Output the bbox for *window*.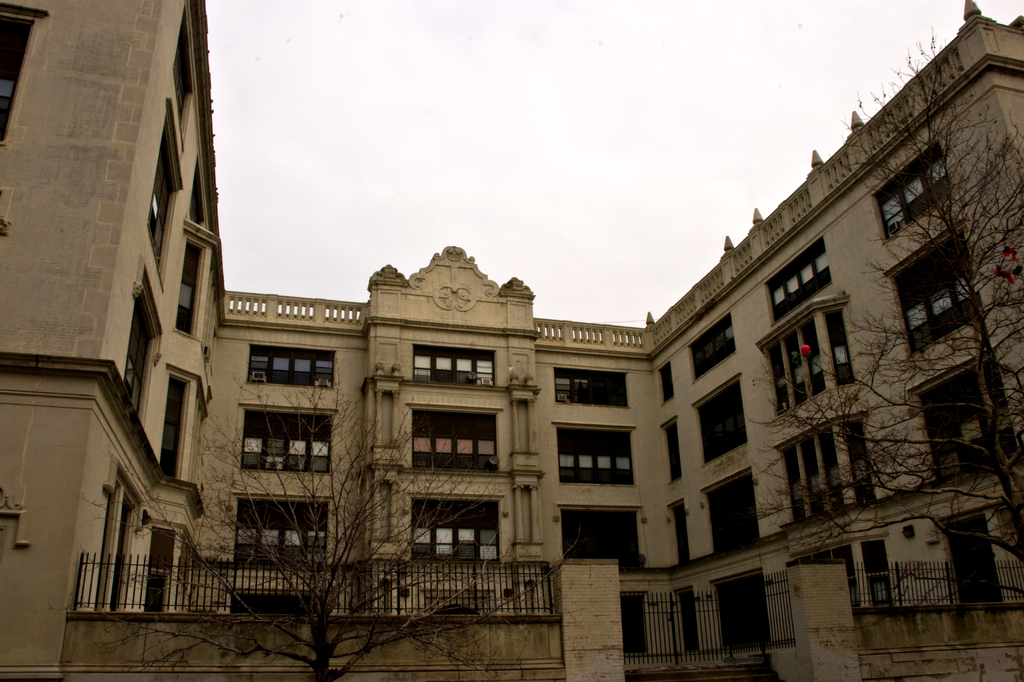
detection(687, 316, 735, 379).
